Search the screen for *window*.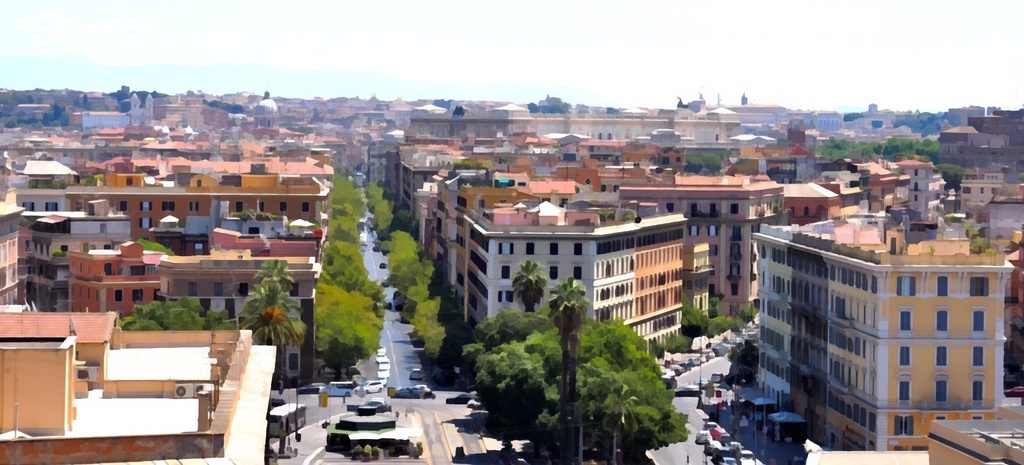
Found at [x1=893, y1=278, x2=914, y2=298].
